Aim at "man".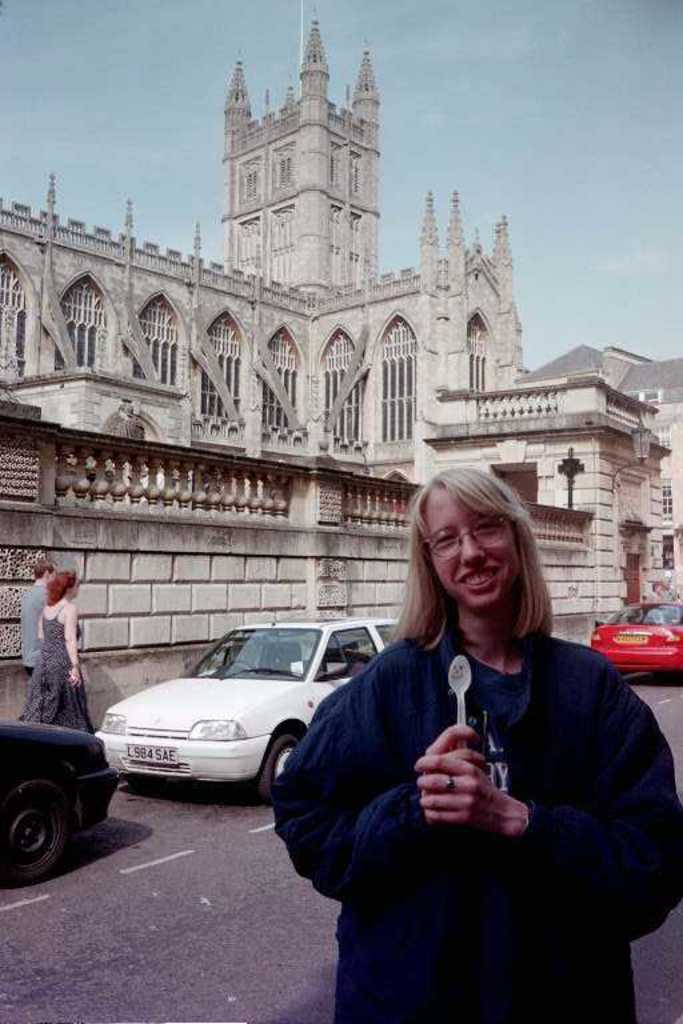
Aimed at [273, 521, 675, 1008].
